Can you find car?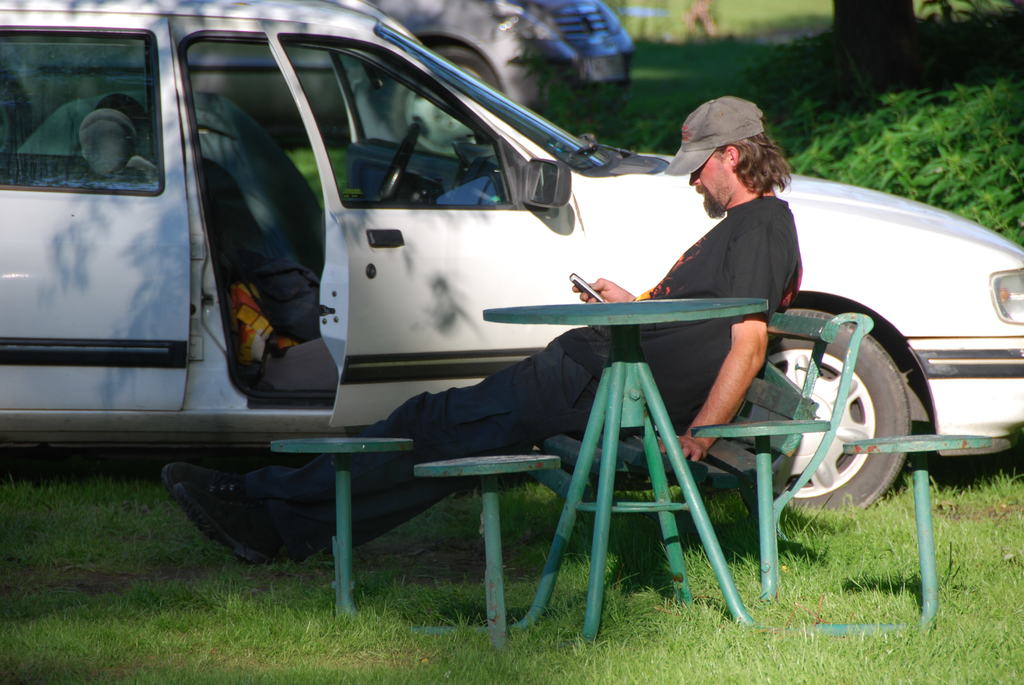
Yes, bounding box: (5,0,569,156).
